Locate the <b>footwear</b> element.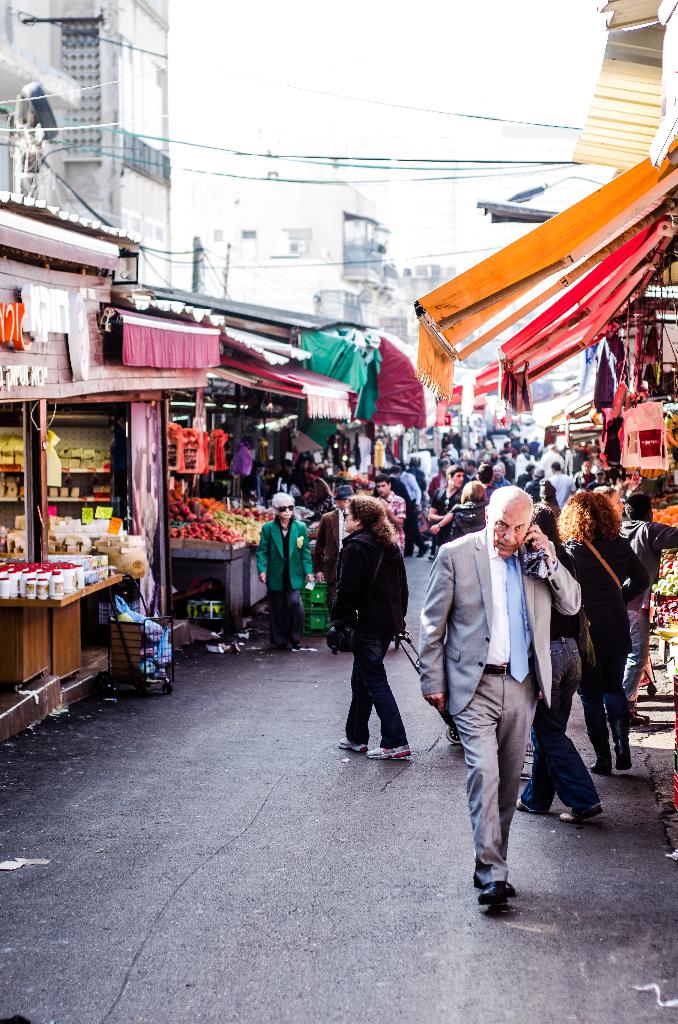
Element bbox: 291,640,302,646.
